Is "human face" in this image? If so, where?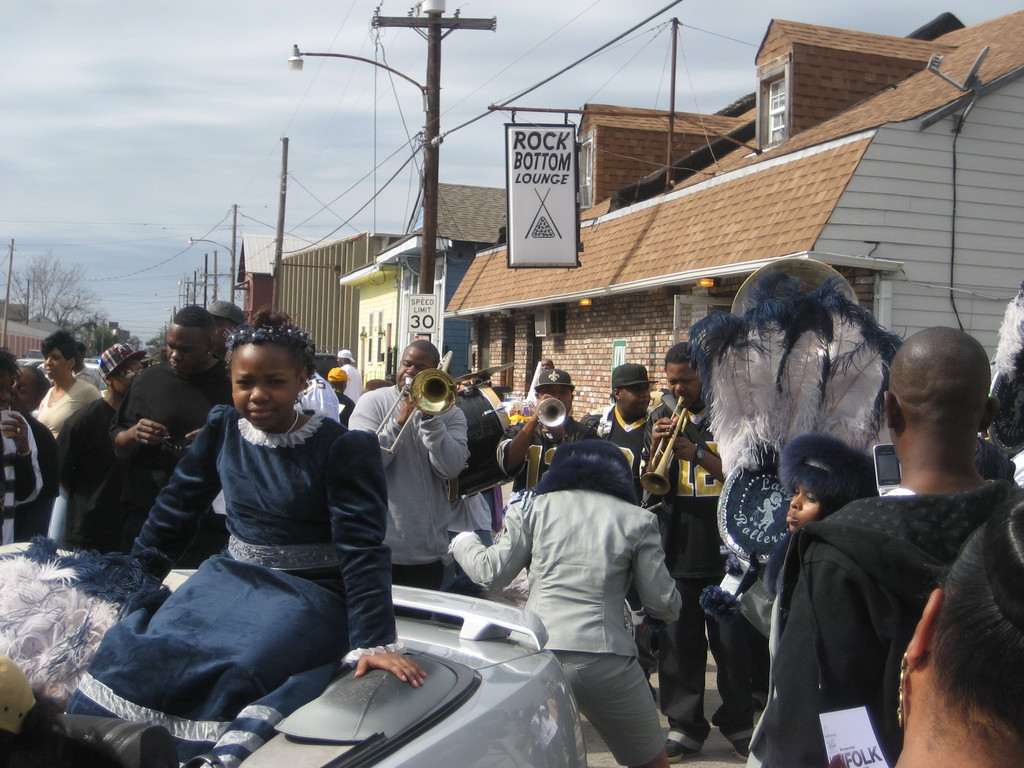
Yes, at (left=608, top=381, right=648, bottom=415).
